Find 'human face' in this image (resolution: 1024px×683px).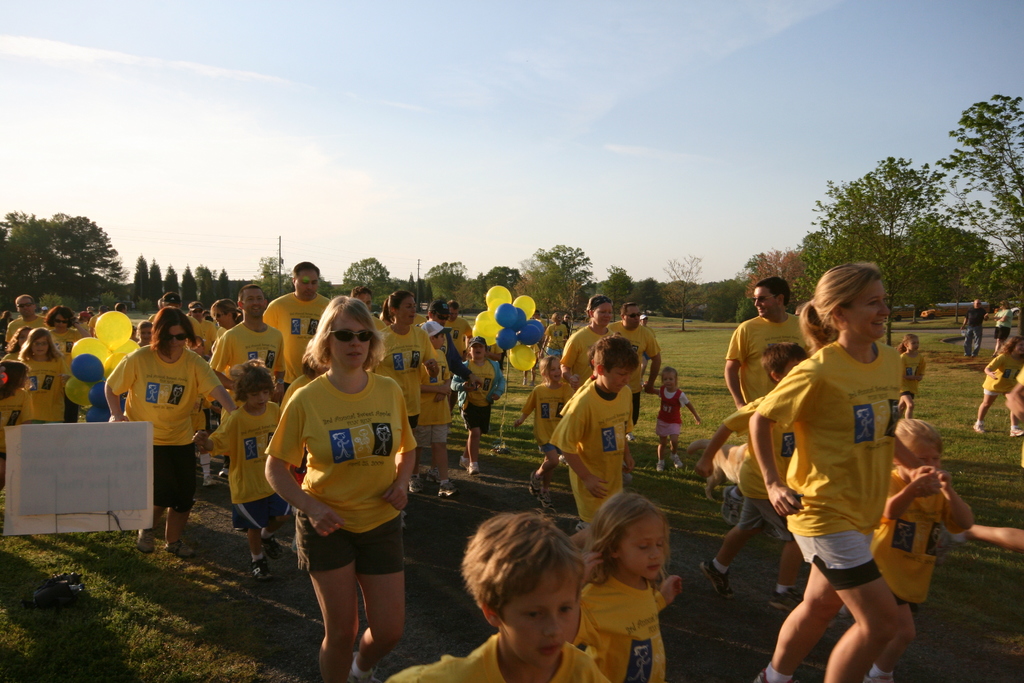
x1=1013 y1=340 x2=1023 y2=356.
